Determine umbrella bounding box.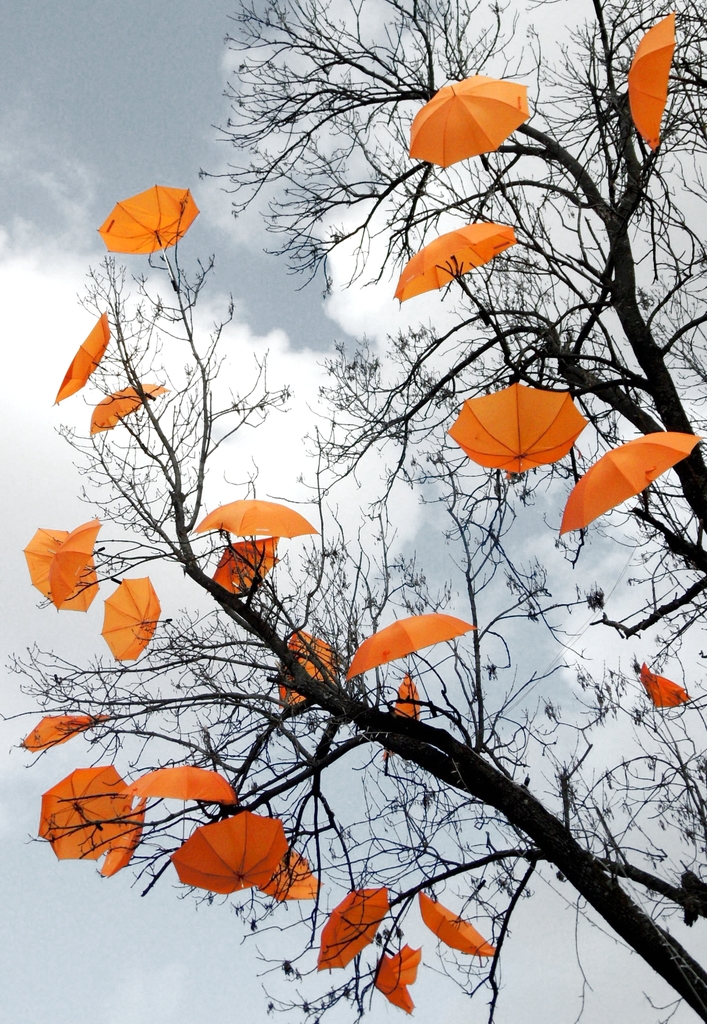
Determined: 420, 877, 502, 960.
